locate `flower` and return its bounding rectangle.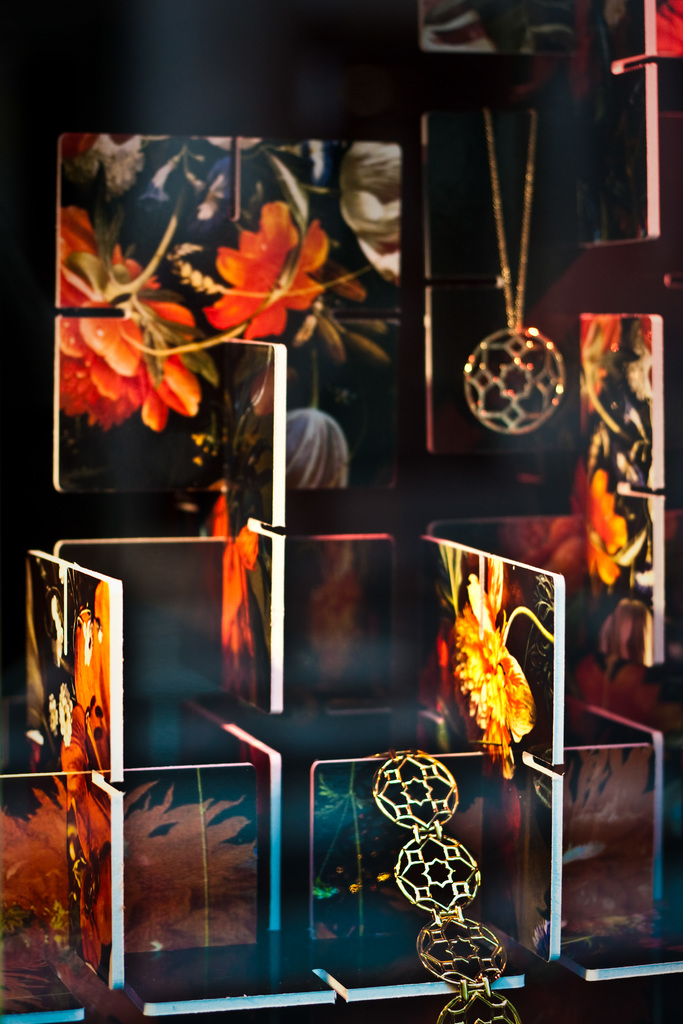
detection(113, 781, 265, 959).
